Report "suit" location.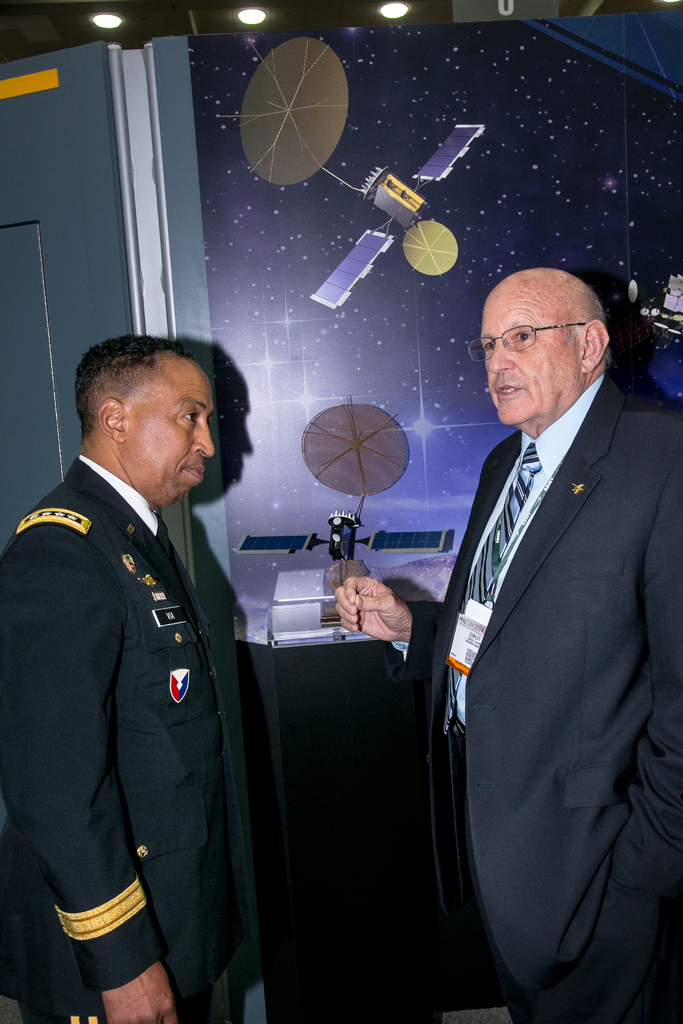
Report: bbox(0, 455, 245, 1023).
